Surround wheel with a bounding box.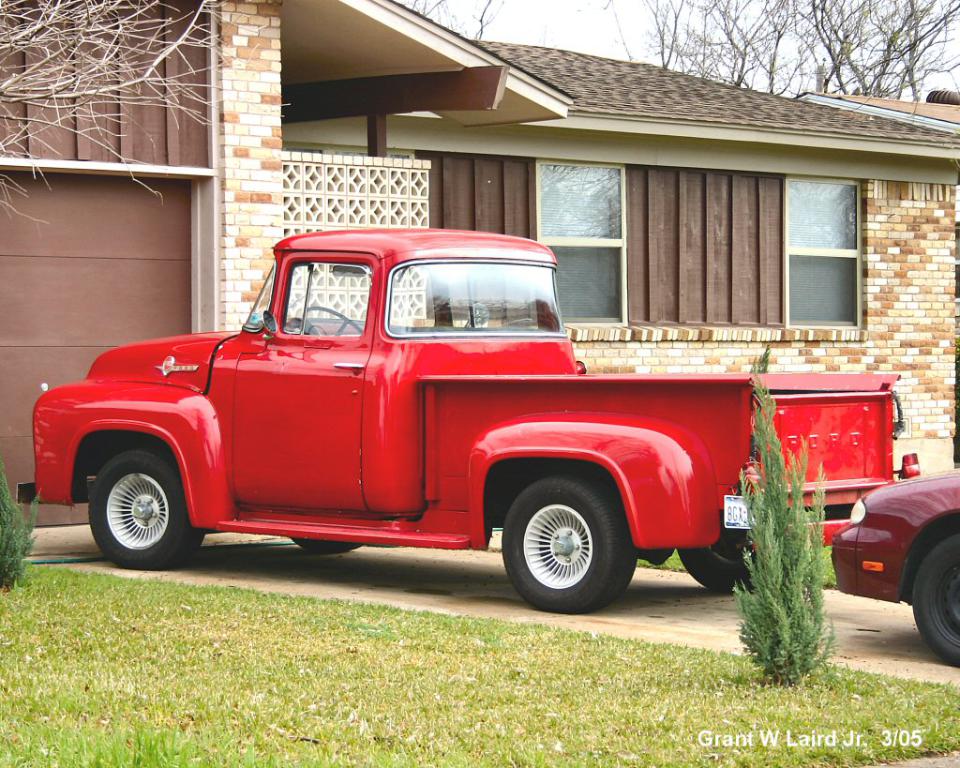
(left=500, top=471, right=635, bottom=615).
